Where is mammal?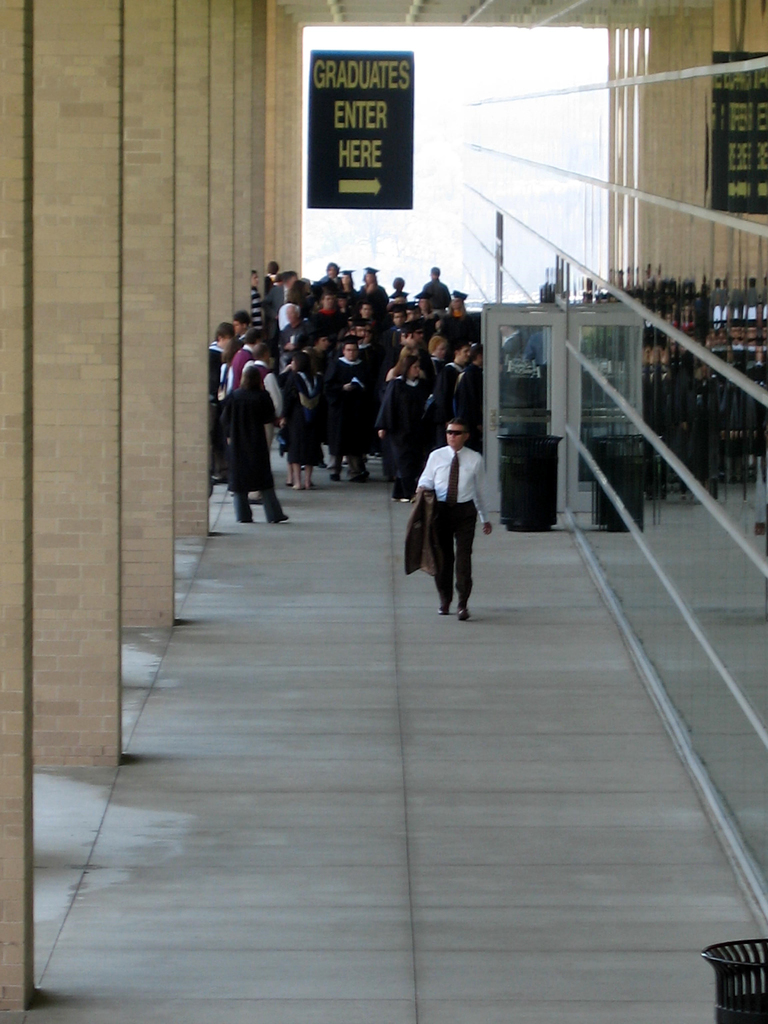
[x1=319, y1=333, x2=374, y2=479].
